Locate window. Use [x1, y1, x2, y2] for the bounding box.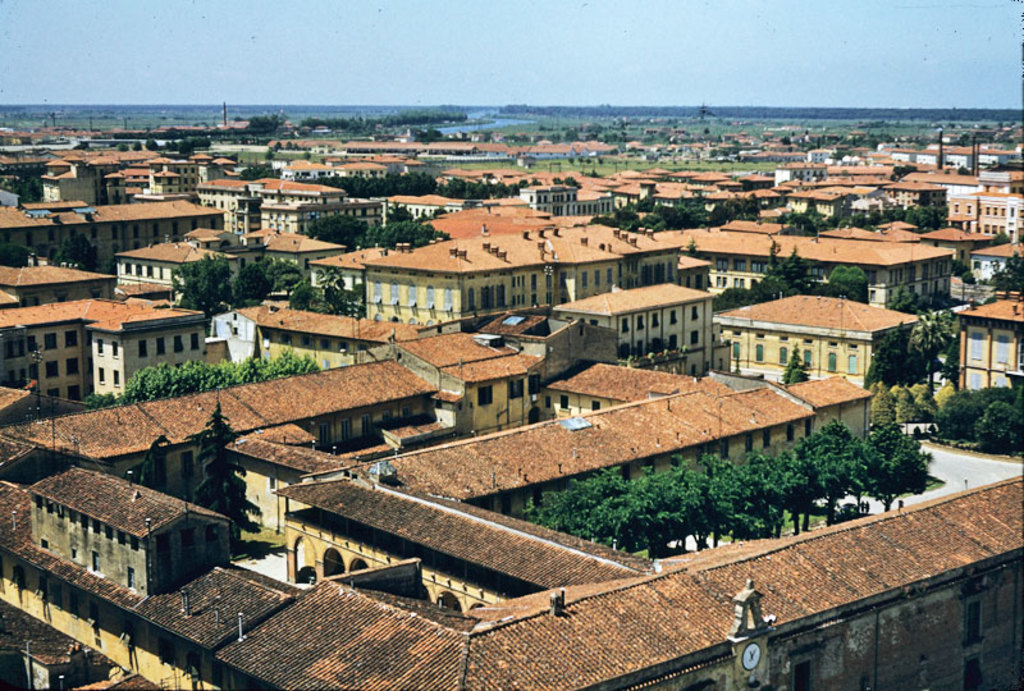
[150, 333, 170, 361].
